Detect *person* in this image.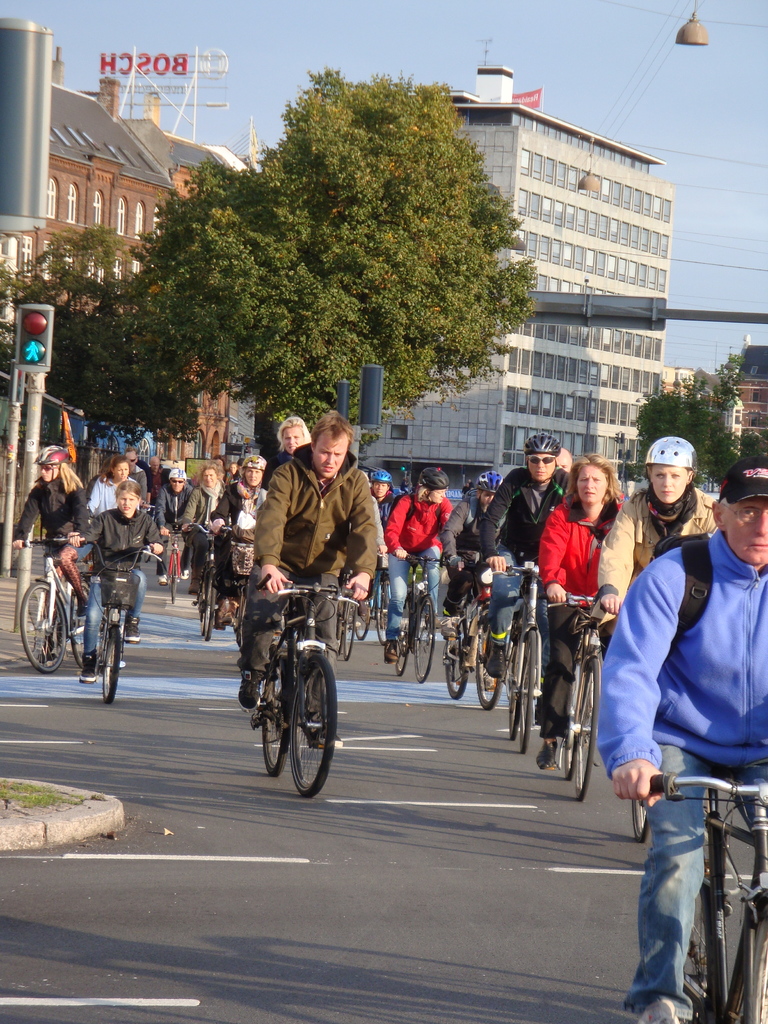
Detection: 367 468 397 620.
